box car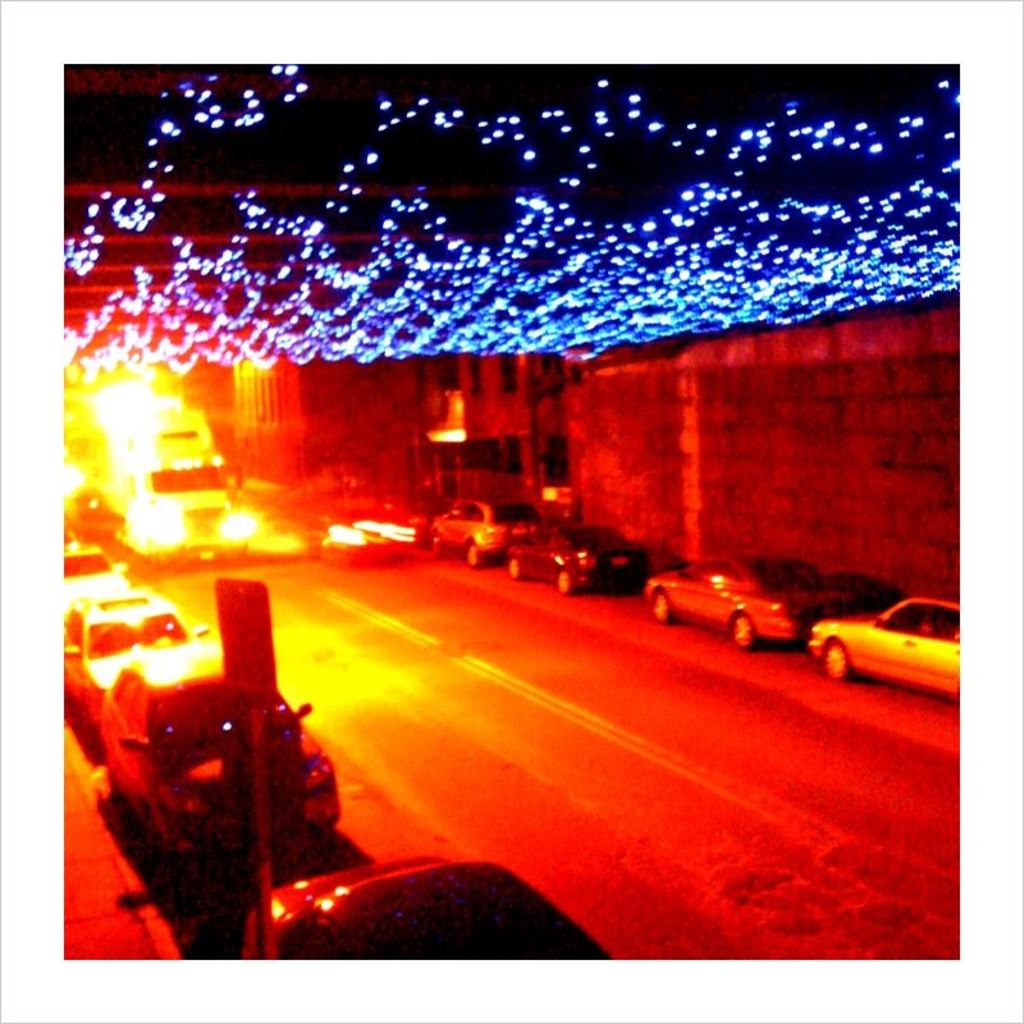
x1=238, y1=849, x2=617, y2=970
